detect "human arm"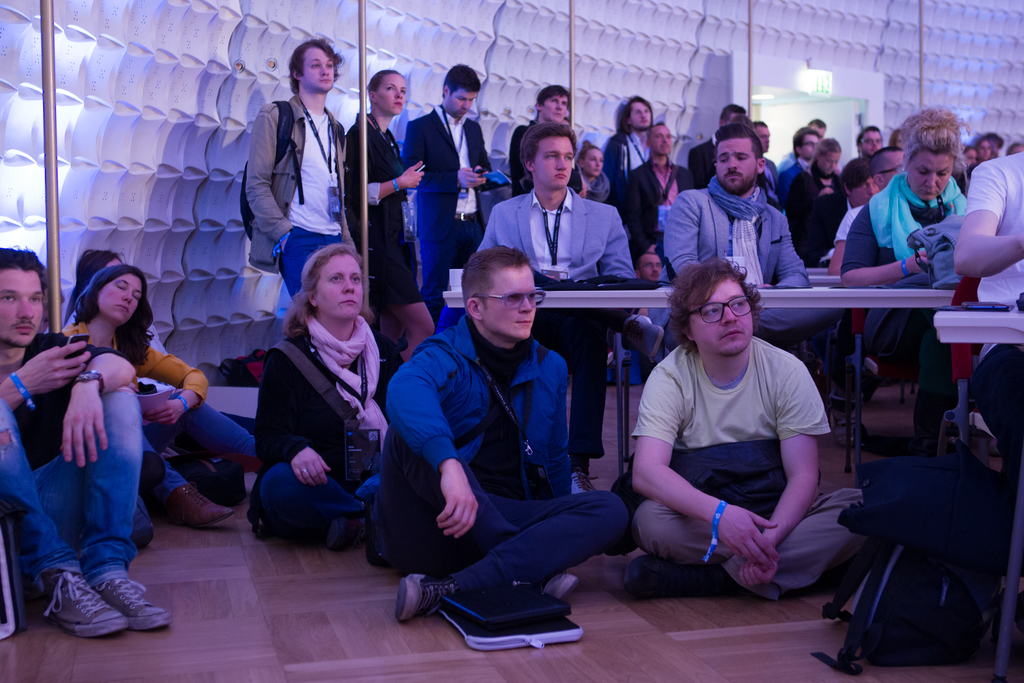
box=[395, 123, 488, 194]
